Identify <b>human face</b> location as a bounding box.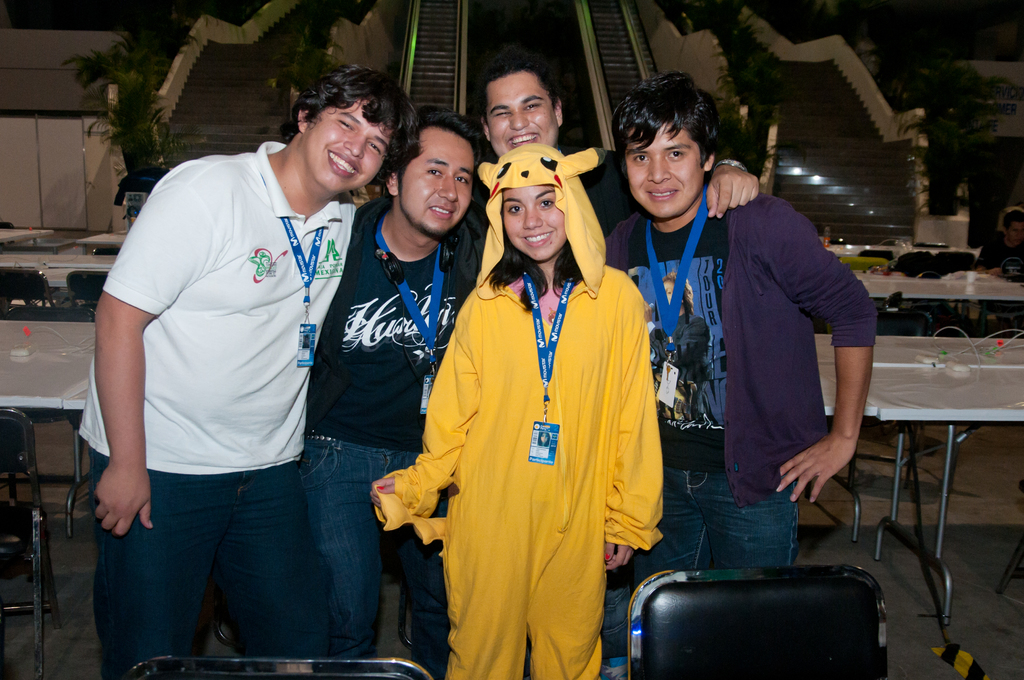
<box>503,186,566,263</box>.
